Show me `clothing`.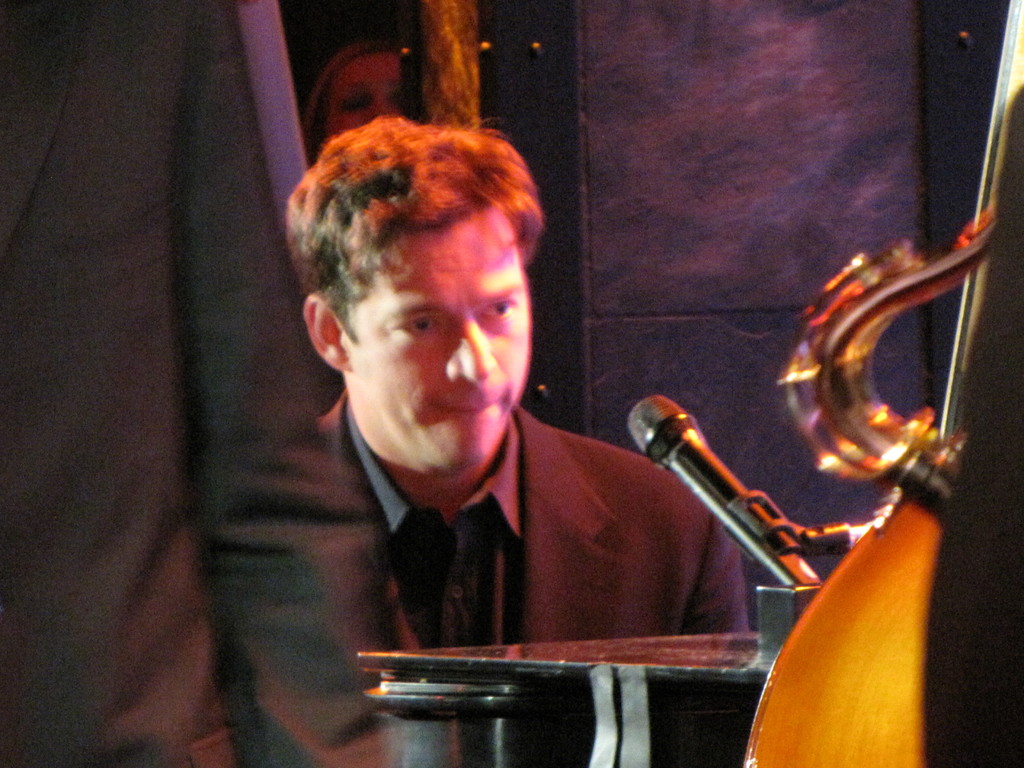
`clothing` is here: BBox(0, 0, 372, 767).
